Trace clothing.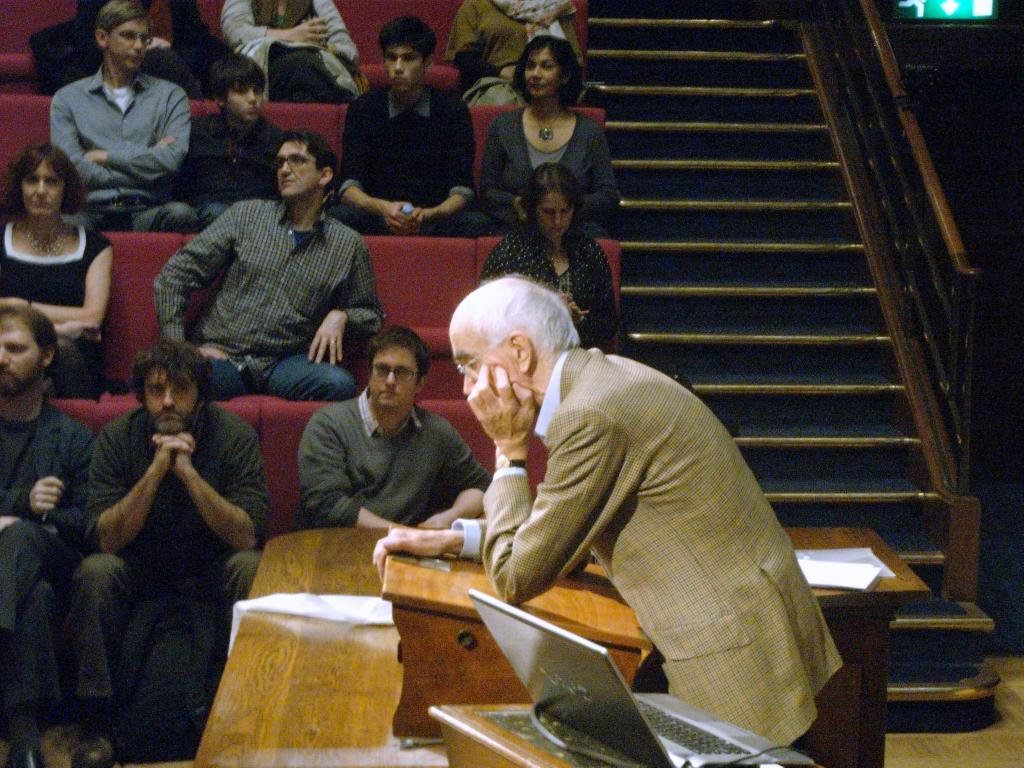
Traced to region(74, 0, 212, 99).
